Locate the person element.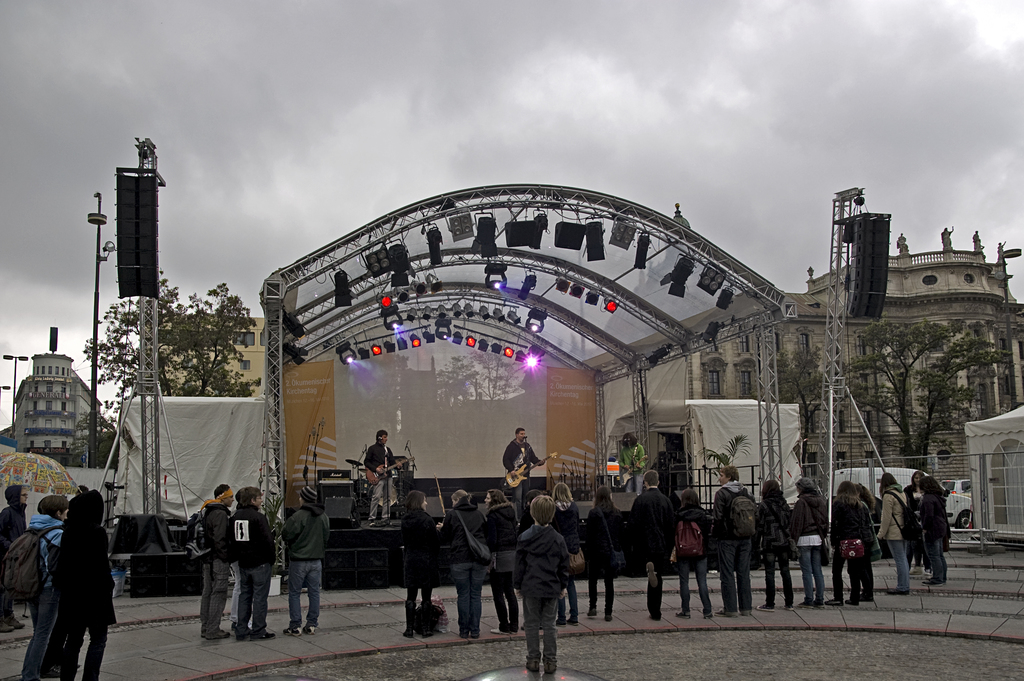
Element bbox: (47, 487, 123, 680).
